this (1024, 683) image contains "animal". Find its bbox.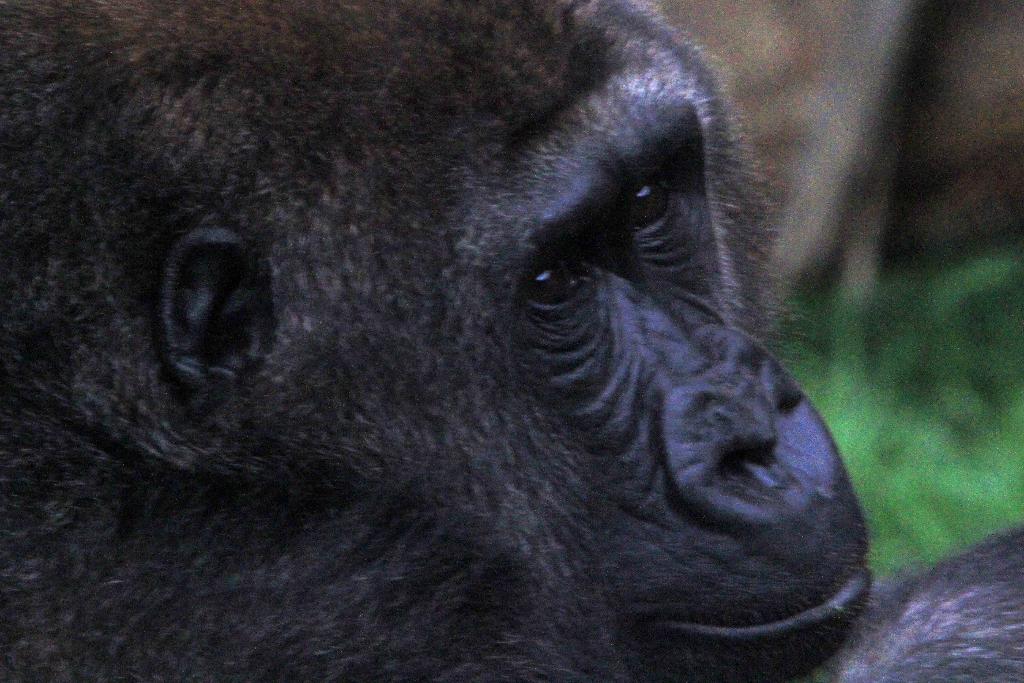
Rect(0, 0, 1023, 682).
